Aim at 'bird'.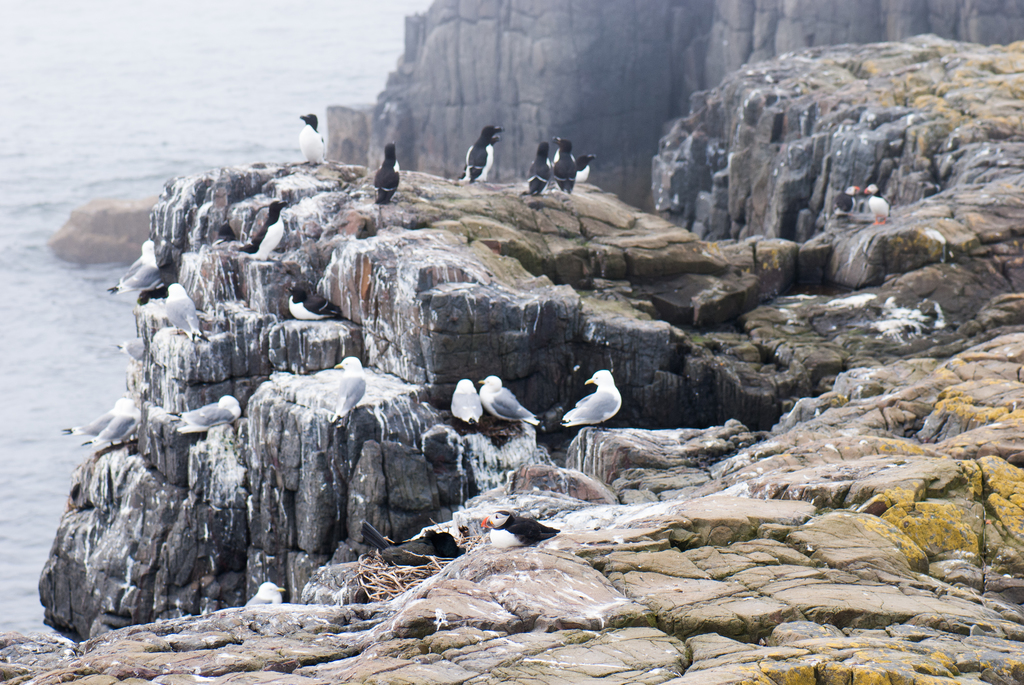
Aimed at (449, 380, 488, 434).
